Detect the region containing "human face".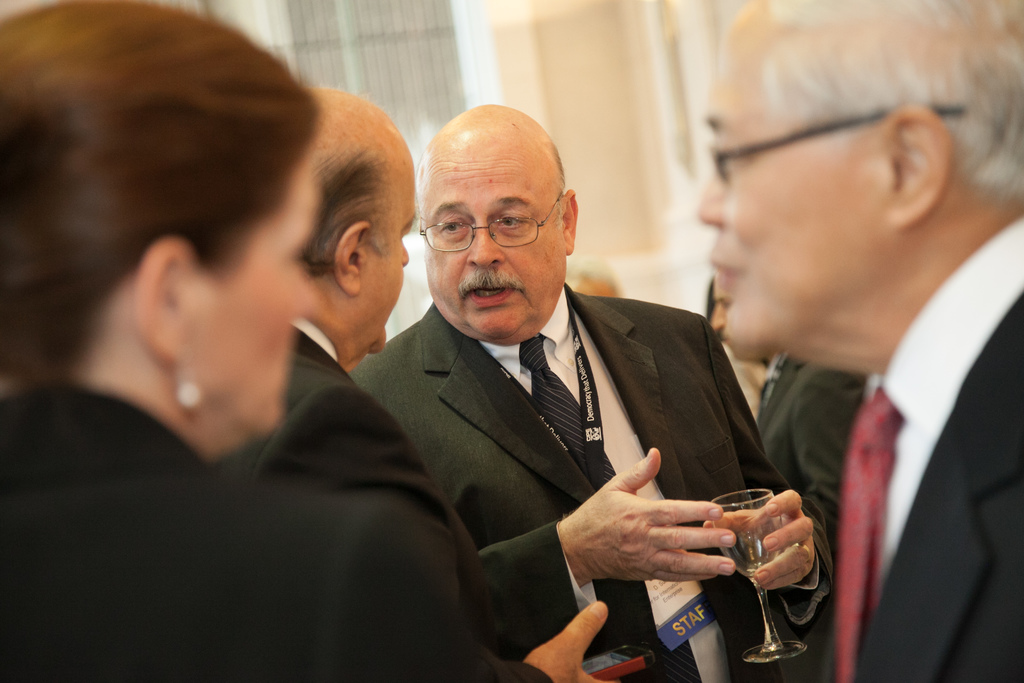
bbox=(692, 21, 892, 361).
